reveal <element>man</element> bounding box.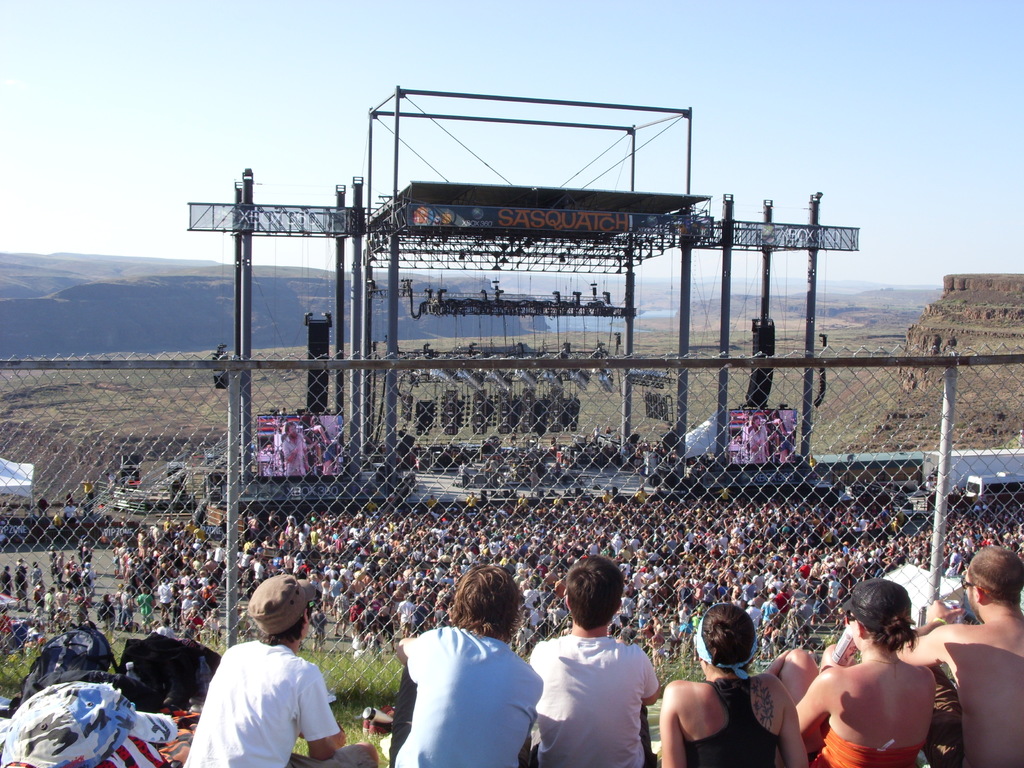
Revealed: detection(655, 601, 817, 767).
